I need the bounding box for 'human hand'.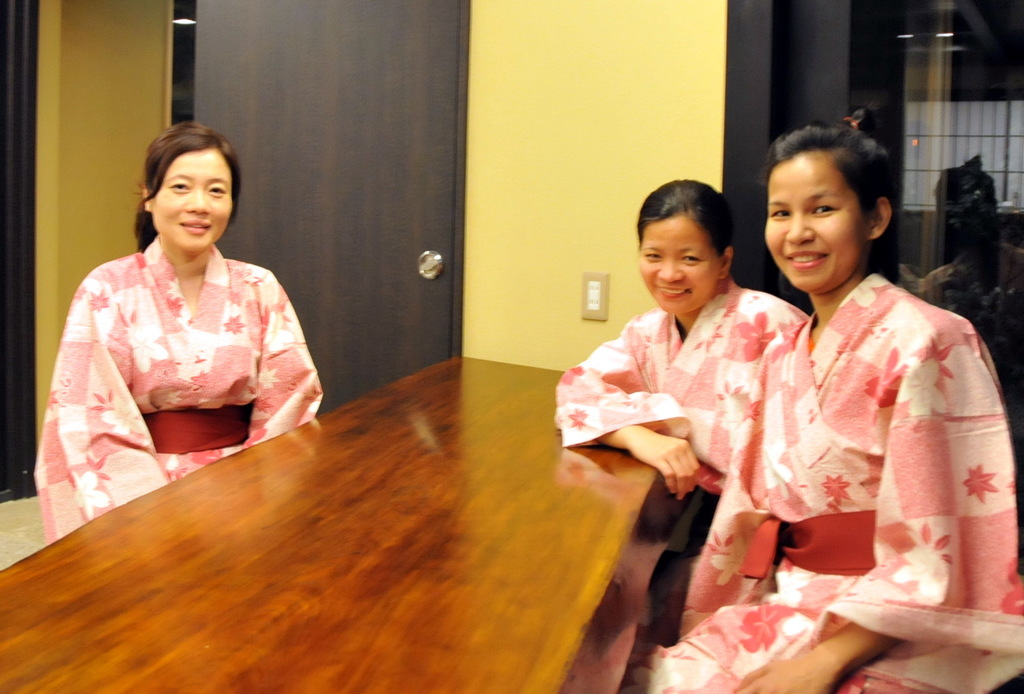
Here it is: locate(627, 427, 717, 503).
